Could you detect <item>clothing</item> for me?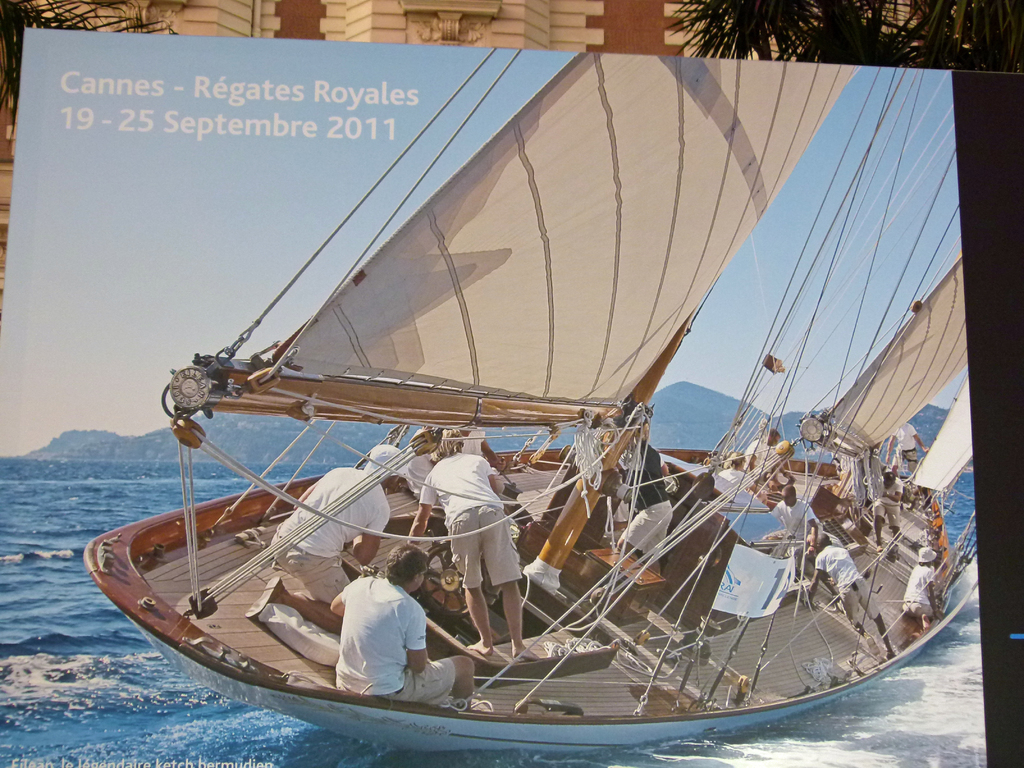
Detection result: {"left": 813, "top": 545, "right": 867, "bottom": 586}.
